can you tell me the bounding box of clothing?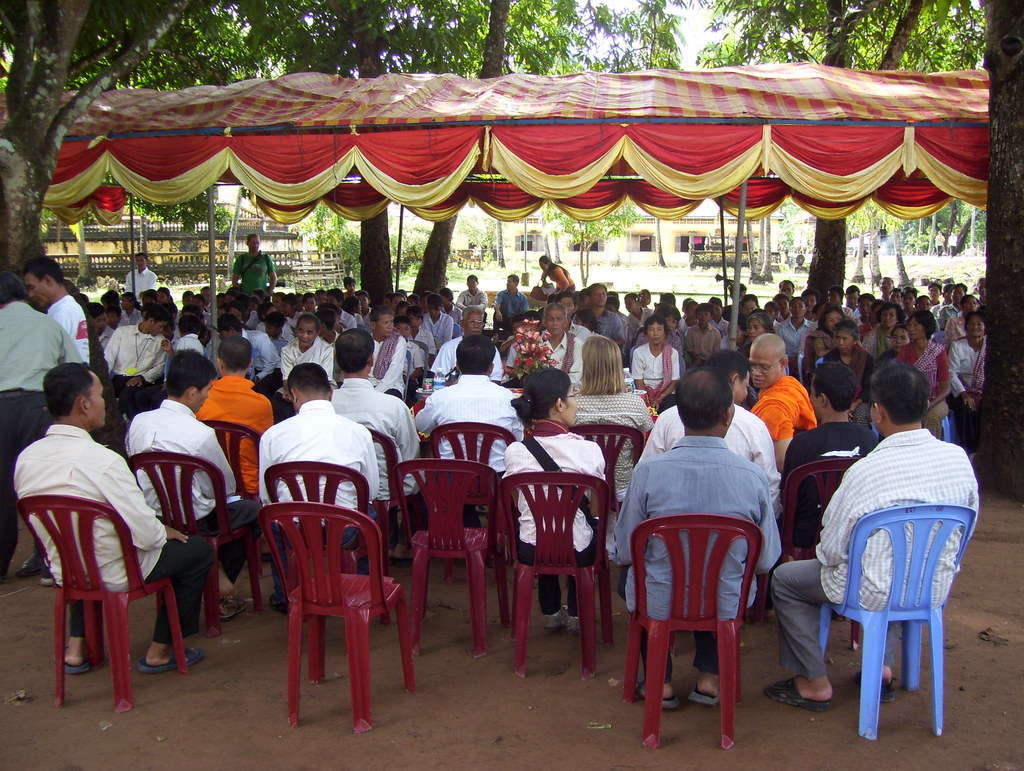
locate(495, 423, 634, 550).
